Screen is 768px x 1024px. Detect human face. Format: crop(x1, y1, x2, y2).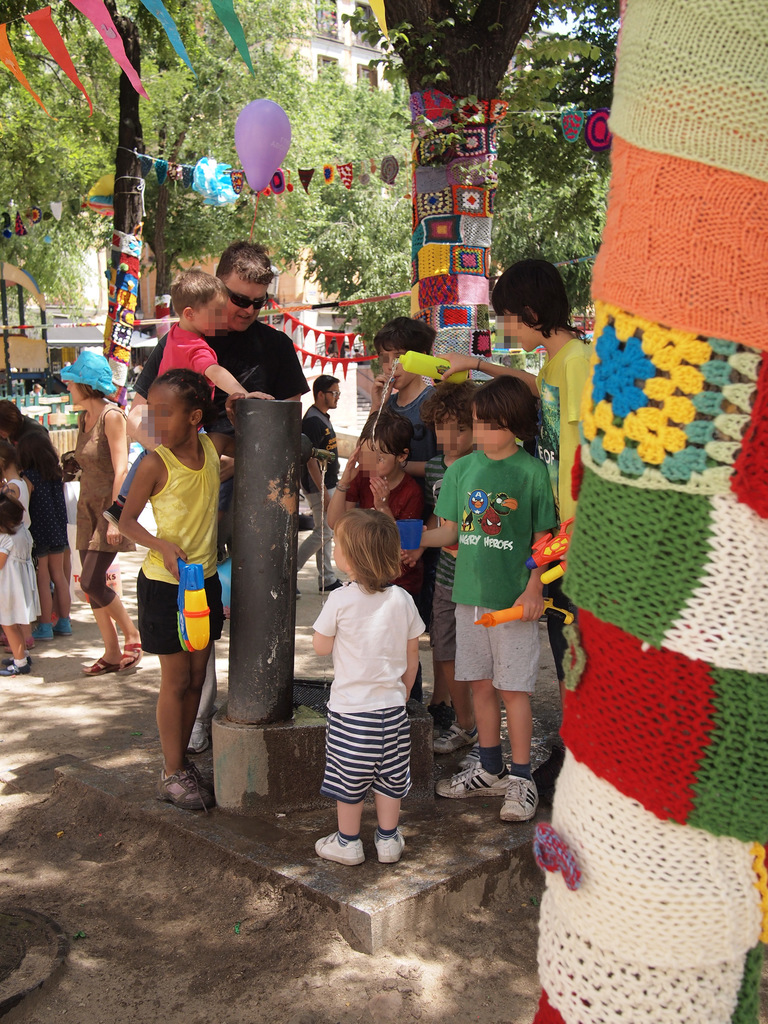
crop(428, 409, 476, 452).
